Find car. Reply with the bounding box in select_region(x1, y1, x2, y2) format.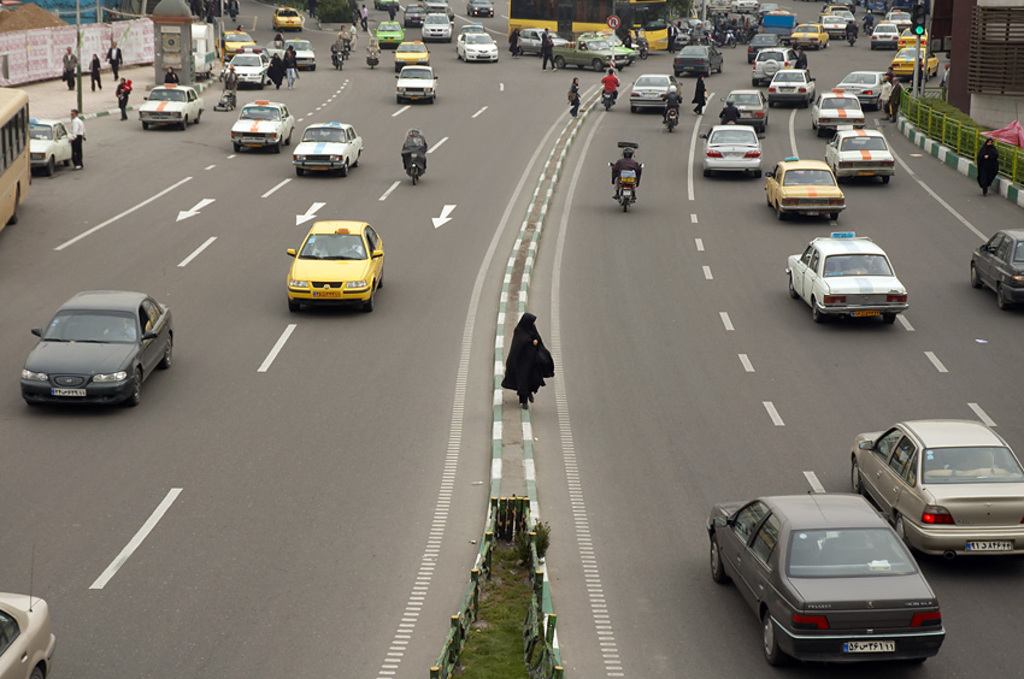
select_region(137, 79, 210, 130).
